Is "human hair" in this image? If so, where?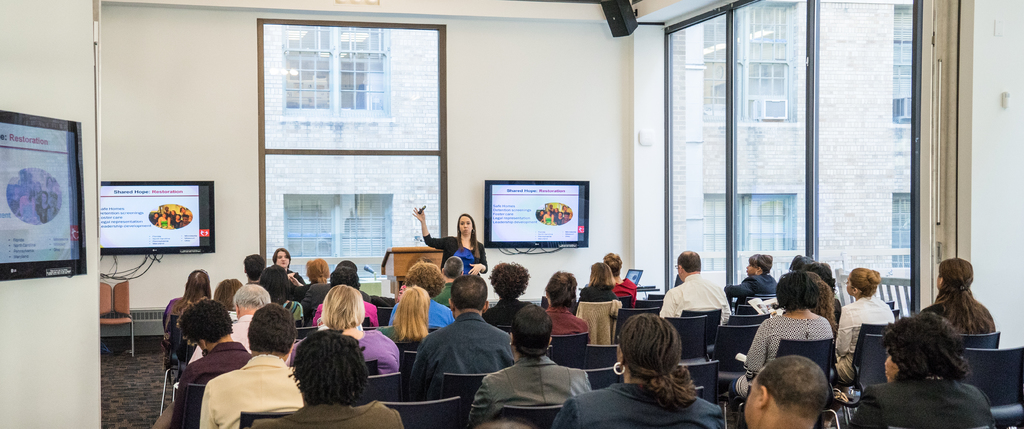
Yes, at locate(189, 266, 210, 295).
